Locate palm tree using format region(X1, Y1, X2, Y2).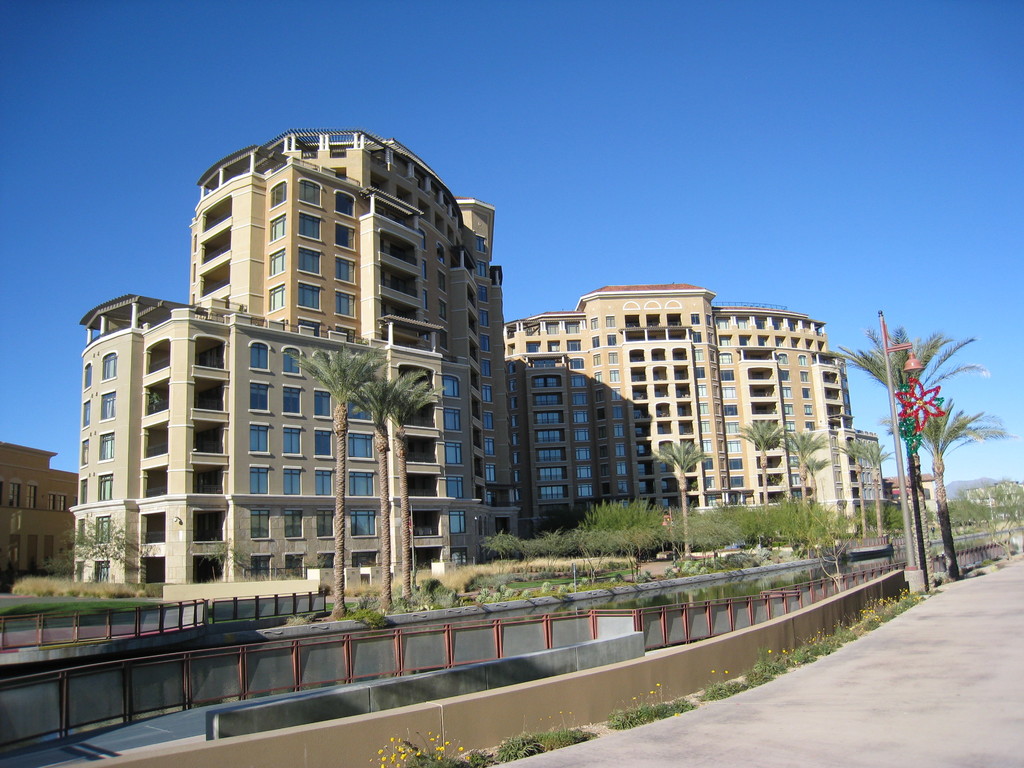
region(317, 330, 378, 607).
